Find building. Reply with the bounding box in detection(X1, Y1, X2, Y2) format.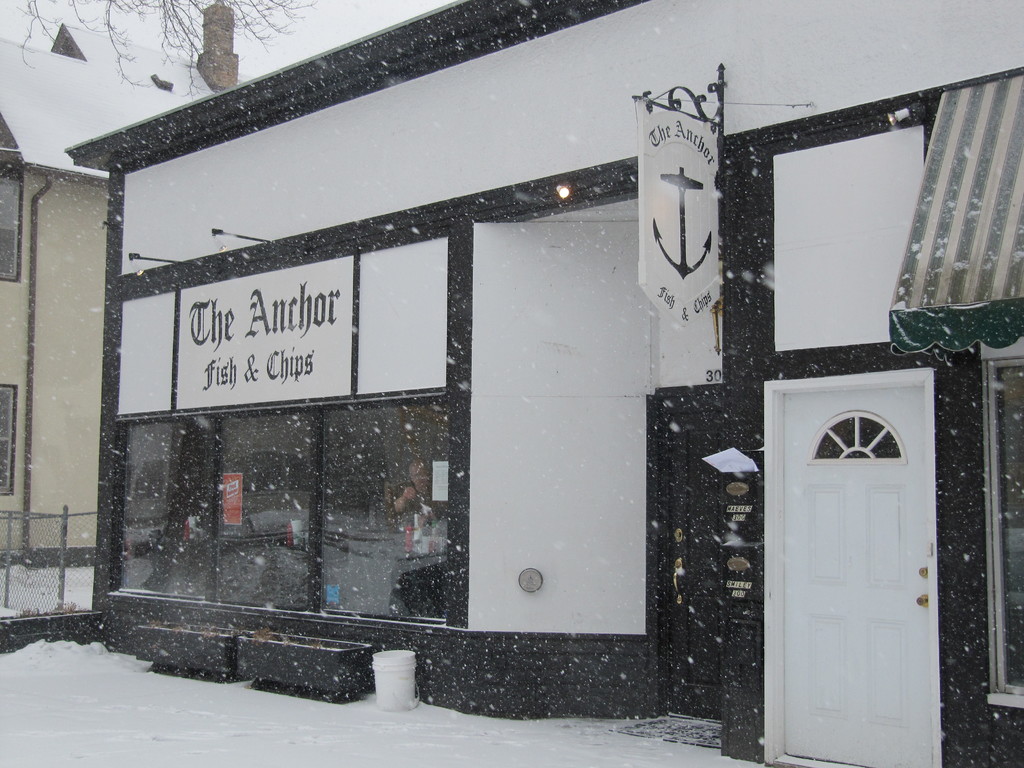
detection(0, 0, 253, 566).
